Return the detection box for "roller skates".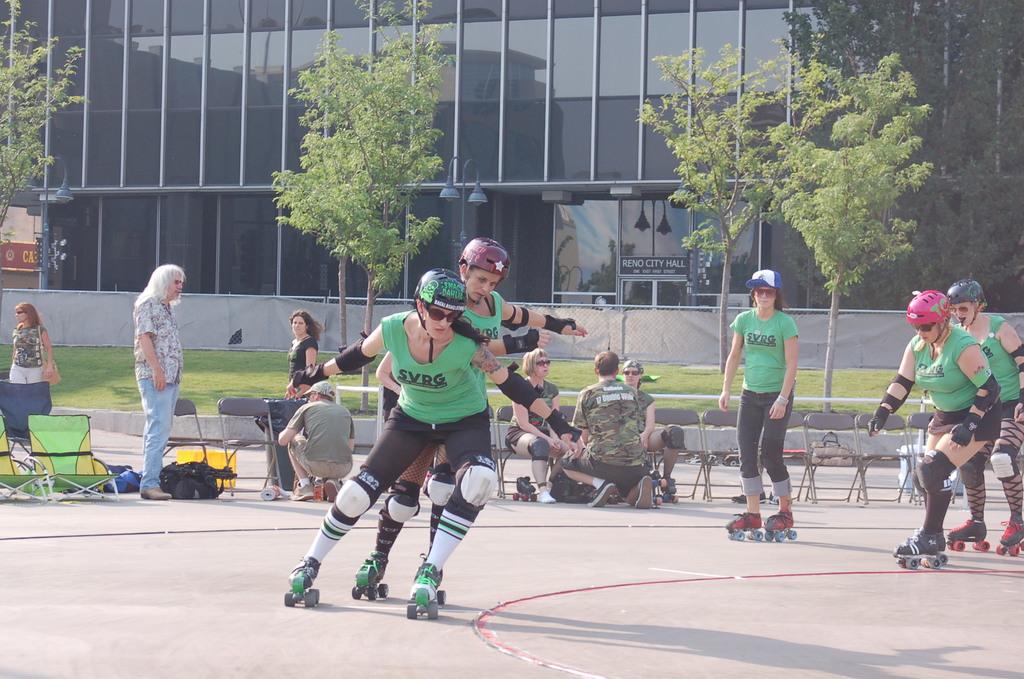
x1=349, y1=560, x2=388, y2=601.
